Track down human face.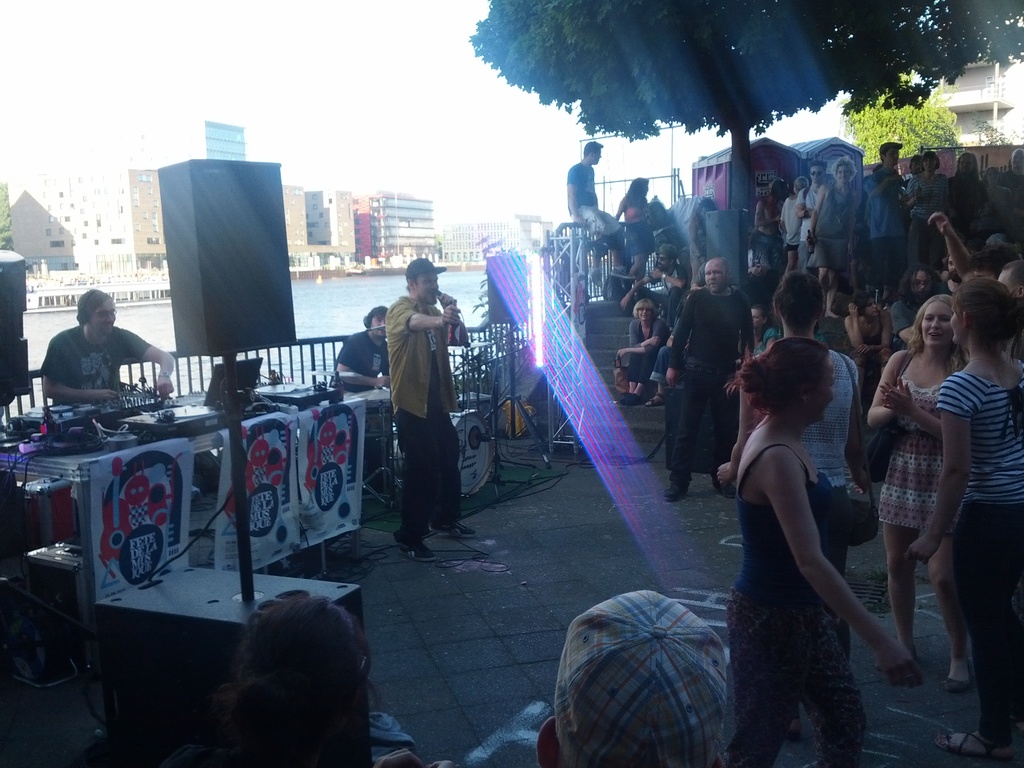
Tracked to [left=369, top=316, right=389, bottom=340].
